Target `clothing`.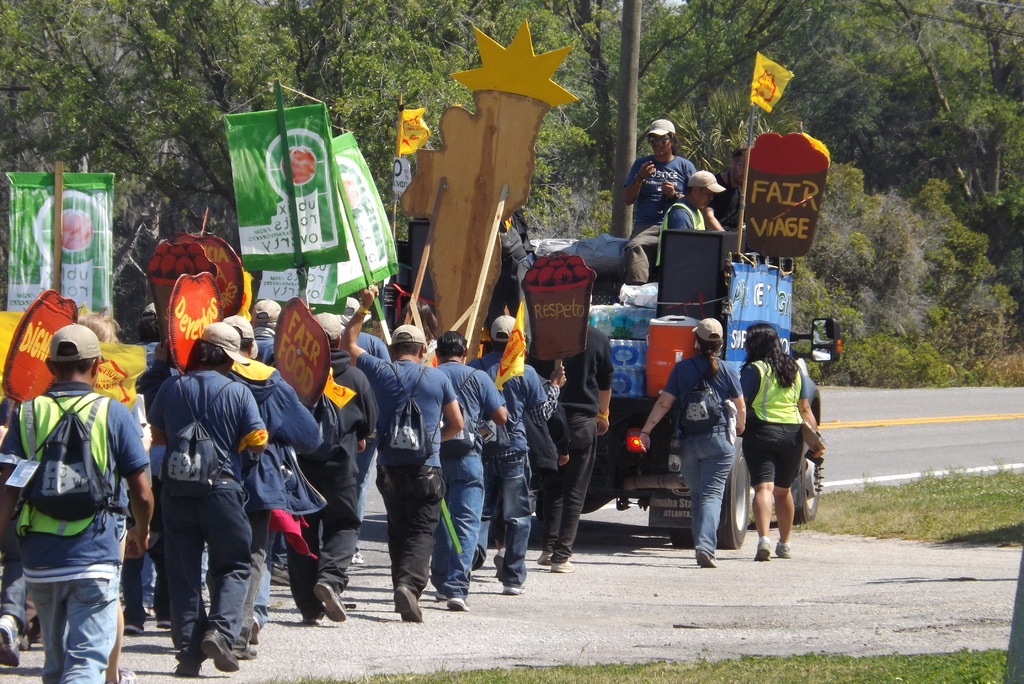
Target region: Rect(148, 375, 269, 500).
